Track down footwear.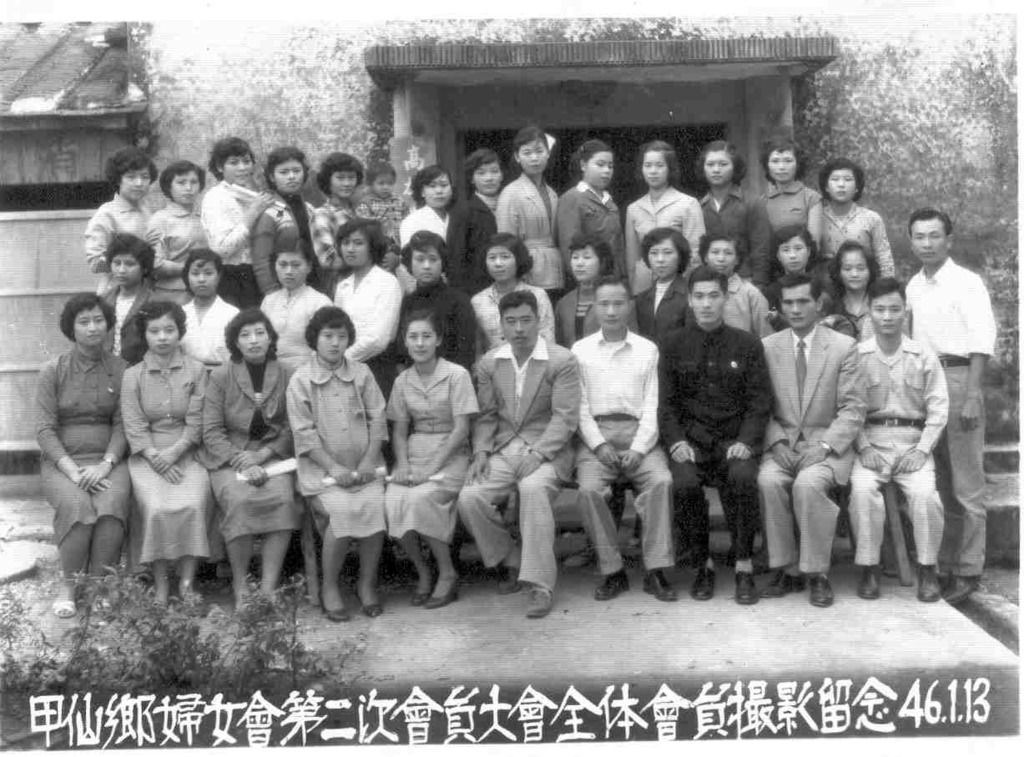
Tracked to crop(730, 568, 760, 606).
